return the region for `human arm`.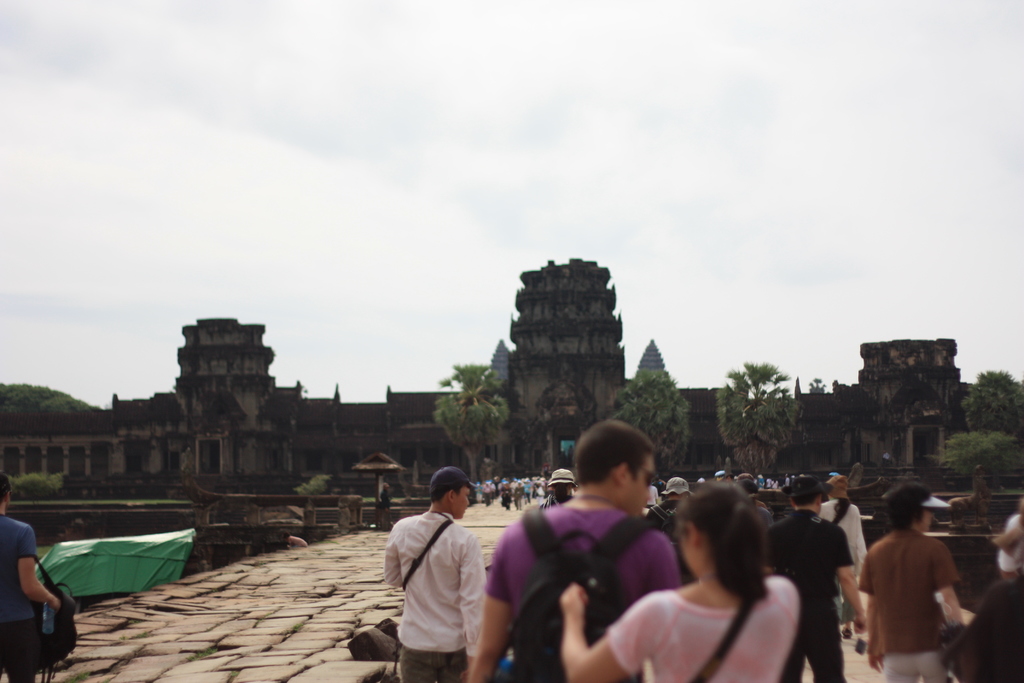
box(860, 536, 886, 666).
